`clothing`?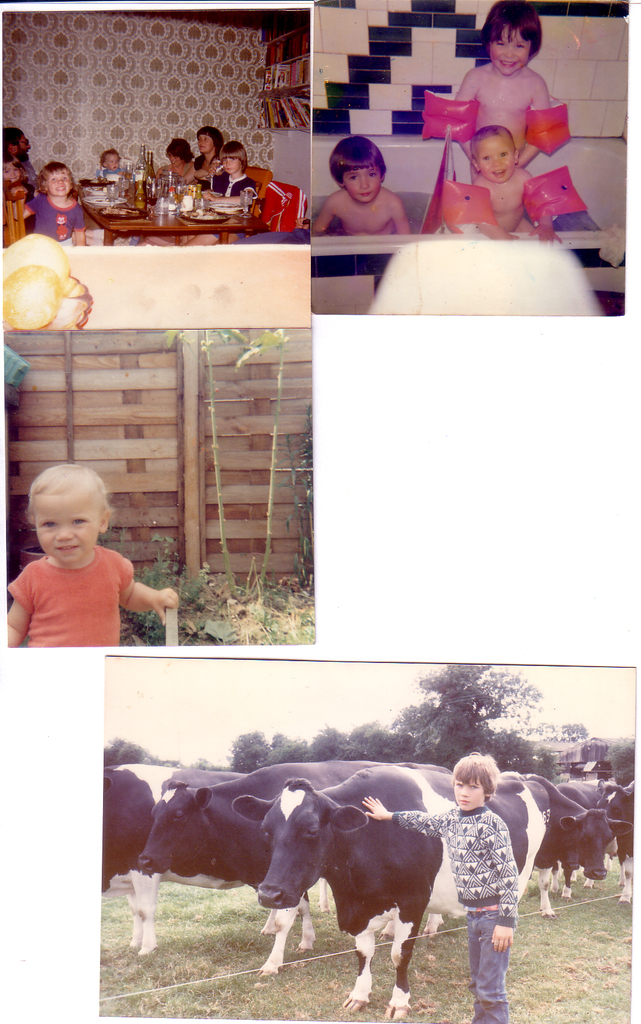
region(30, 202, 93, 246)
